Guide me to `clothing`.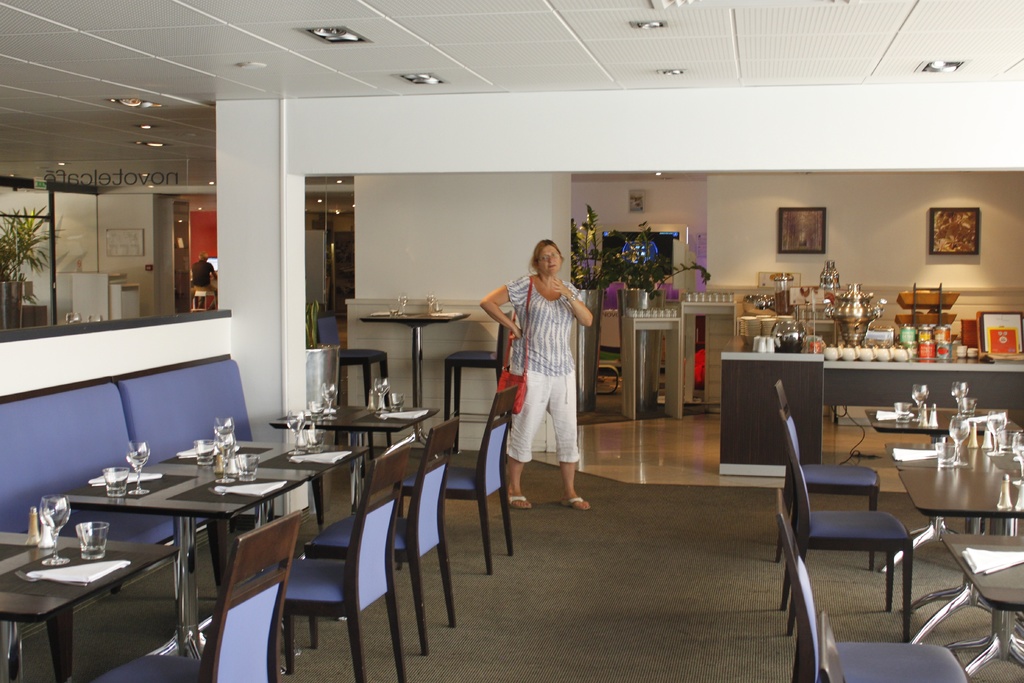
Guidance: <region>511, 274, 579, 480</region>.
